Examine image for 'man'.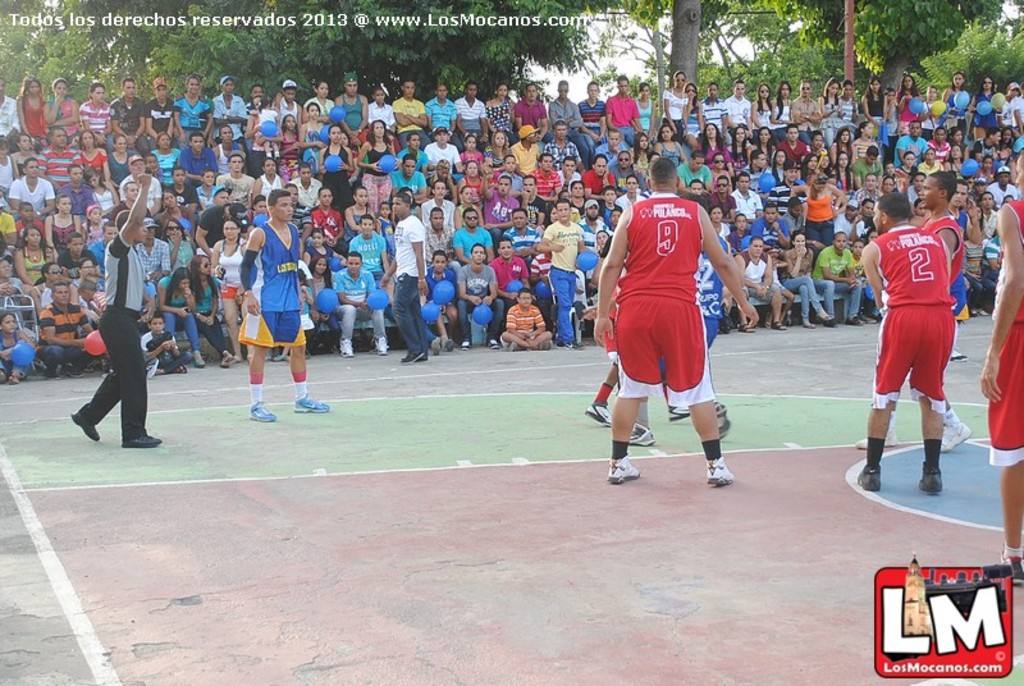
Examination result: <box>609,148,637,179</box>.
